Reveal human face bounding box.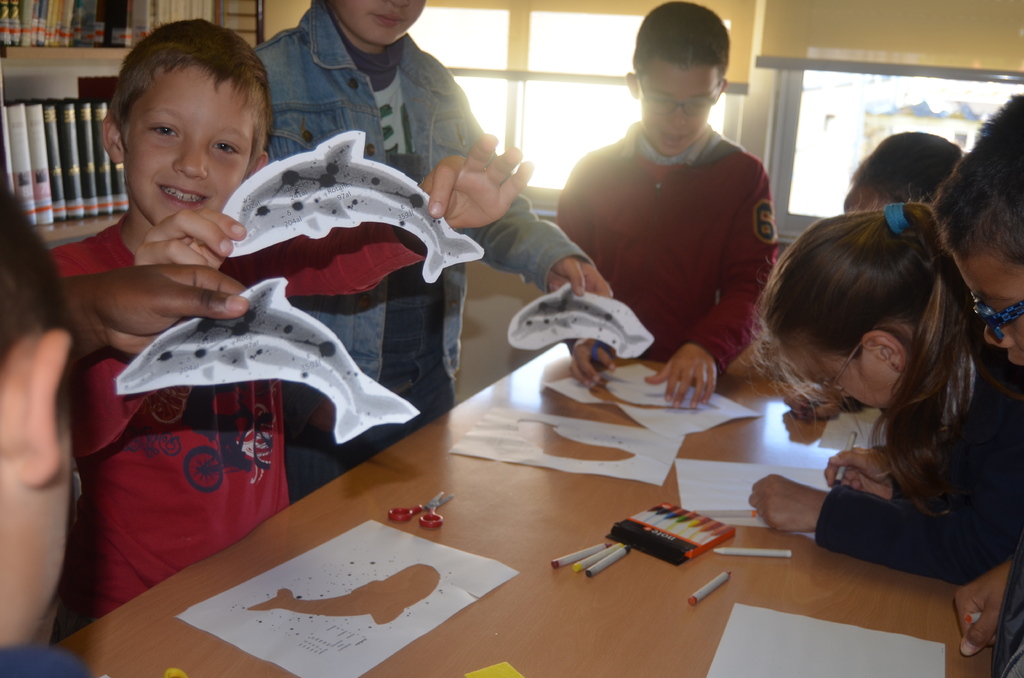
Revealed: l=786, t=351, r=890, b=410.
